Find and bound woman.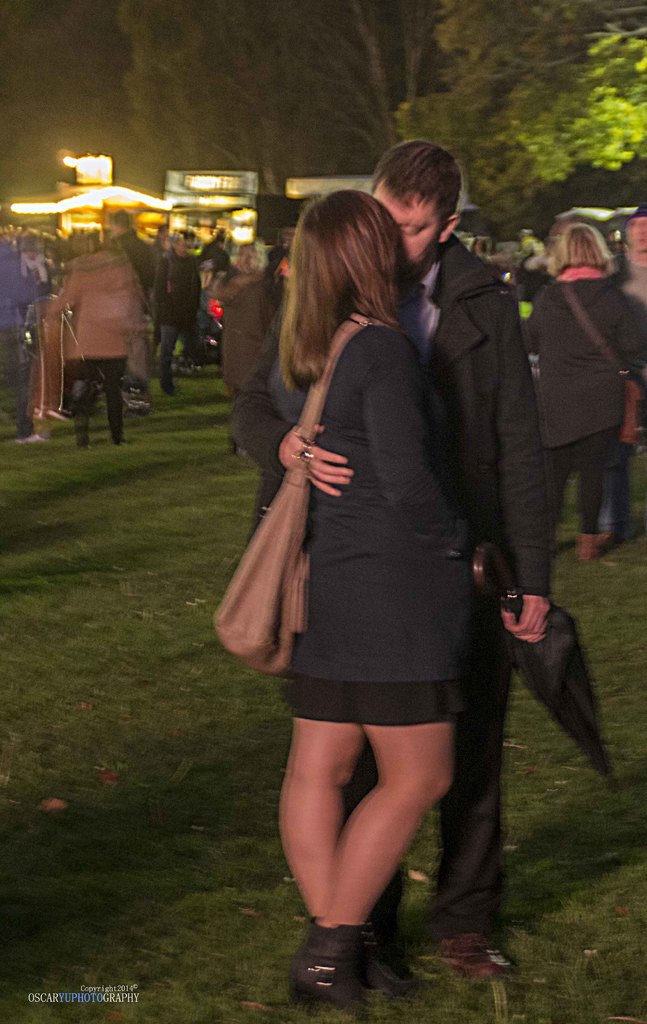
Bound: bbox=[209, 234, 278, 458].
